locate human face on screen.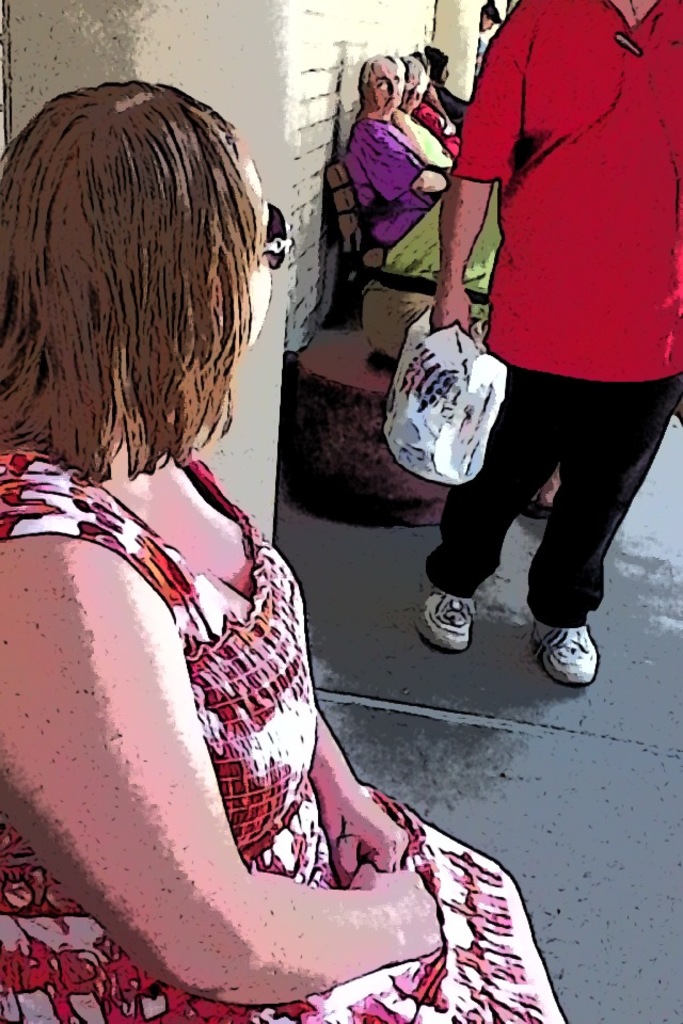
On screen at <box>242,138,277,377</box>.
